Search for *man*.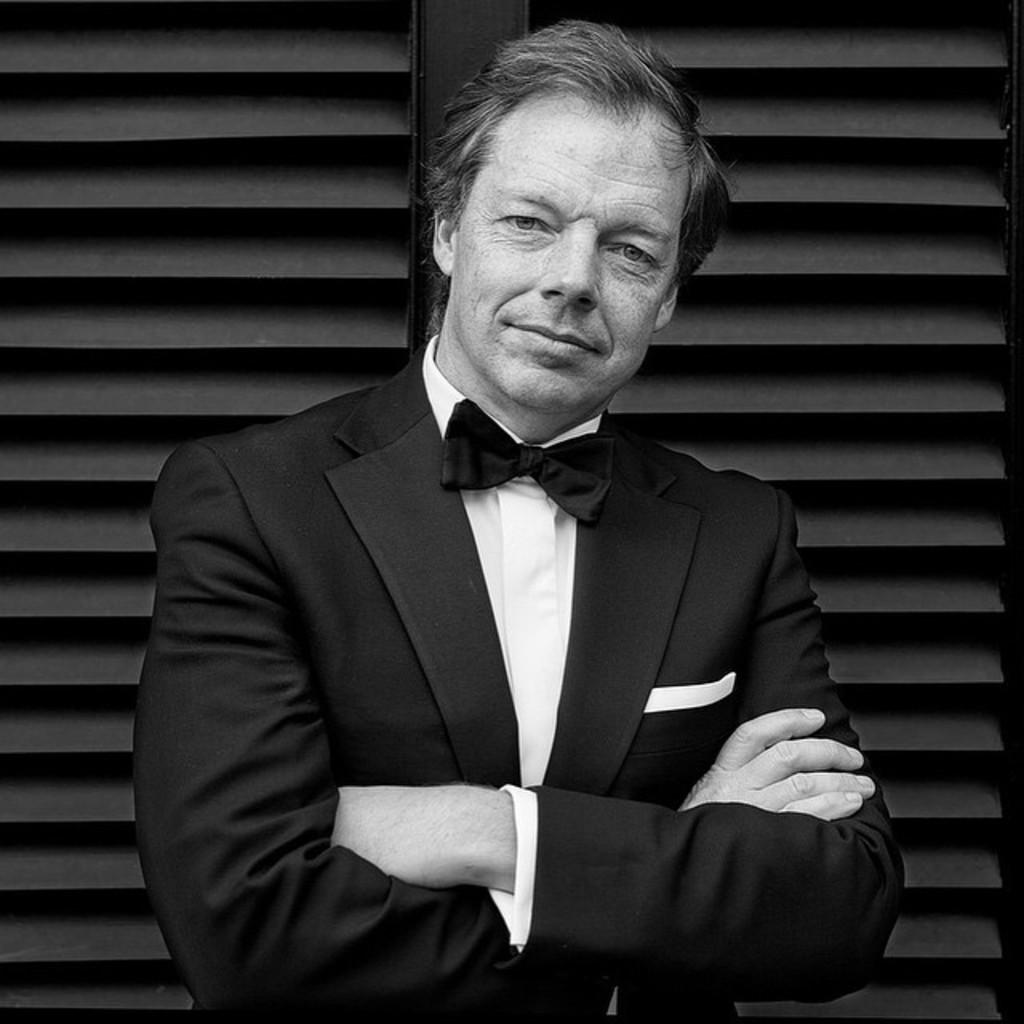
Found at Rect(125, 77, 902, 1008).
